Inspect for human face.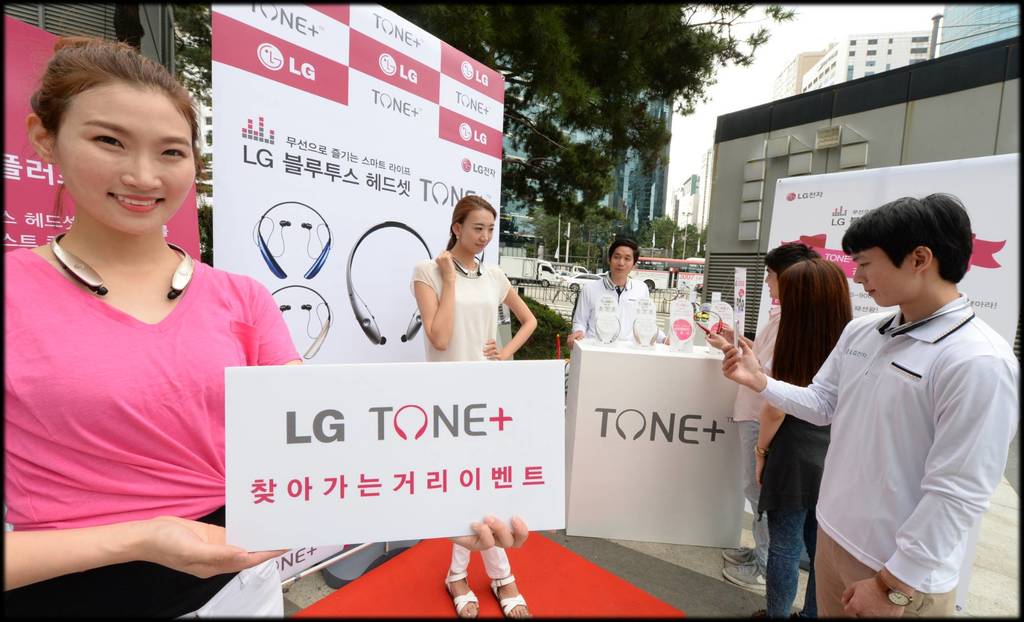
Inspection: BBox(851, 247, 889, 302).
